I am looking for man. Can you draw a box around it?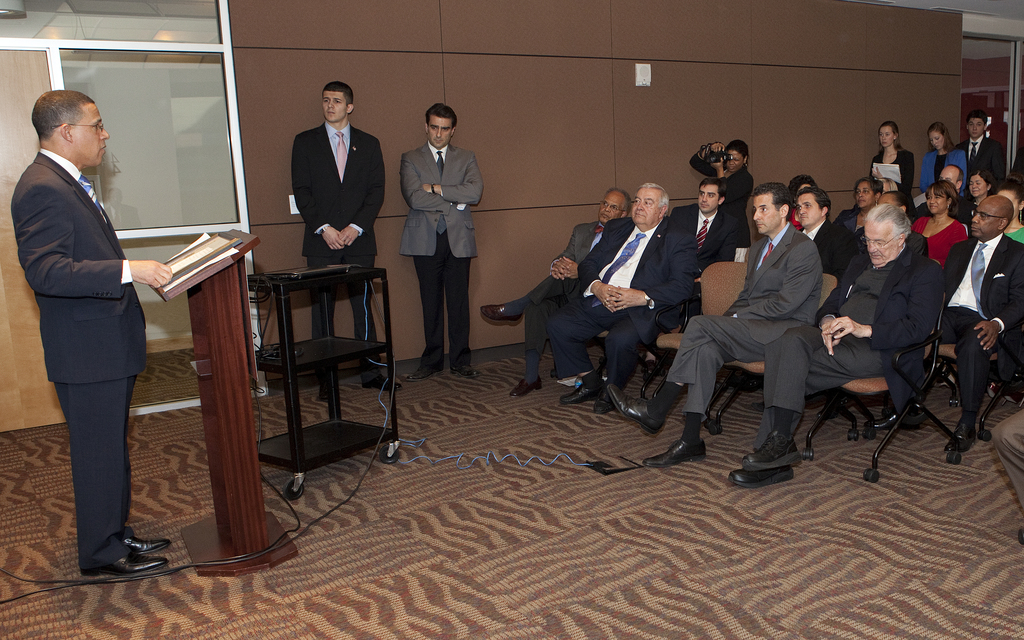
Sure, the bounding box is left=956, top=110, right=1004, bottom=185.
